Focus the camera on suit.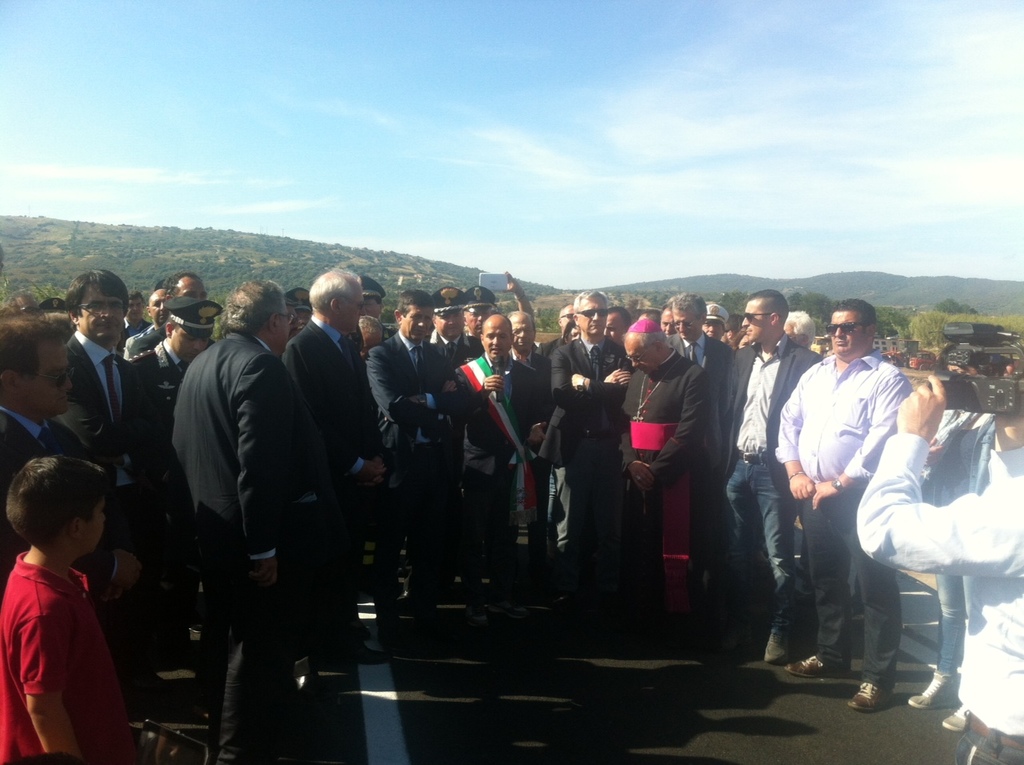
Focus region: (0, 411, 70, 530).
